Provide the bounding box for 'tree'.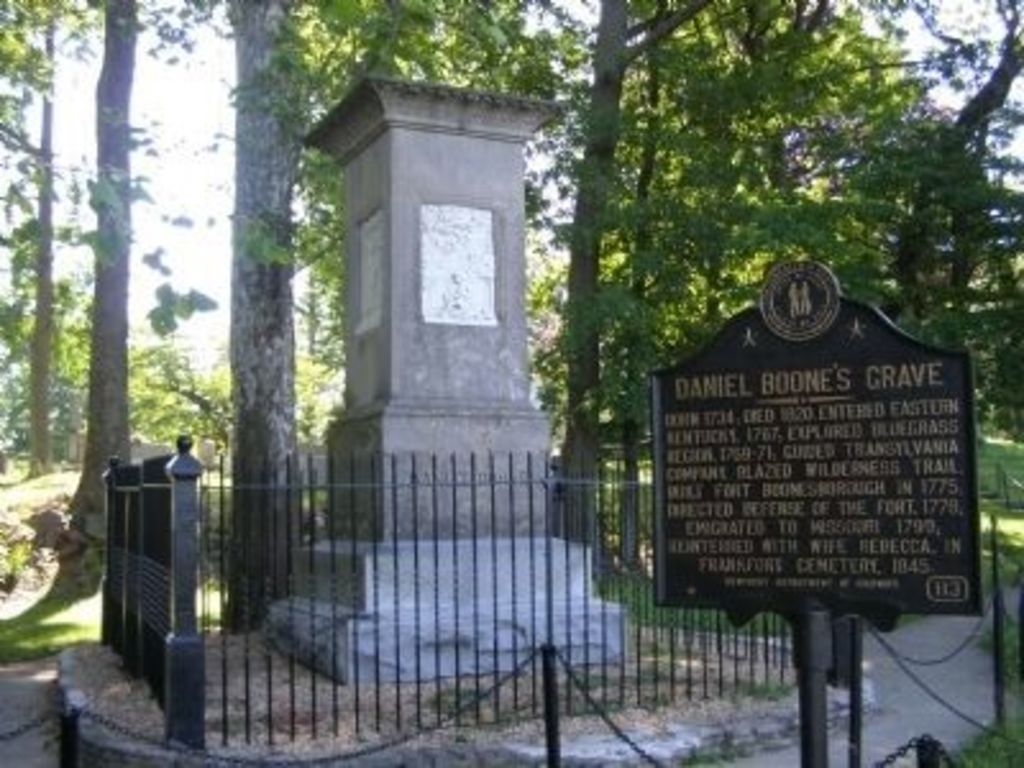
select_region(0, 0, 108, 479).
